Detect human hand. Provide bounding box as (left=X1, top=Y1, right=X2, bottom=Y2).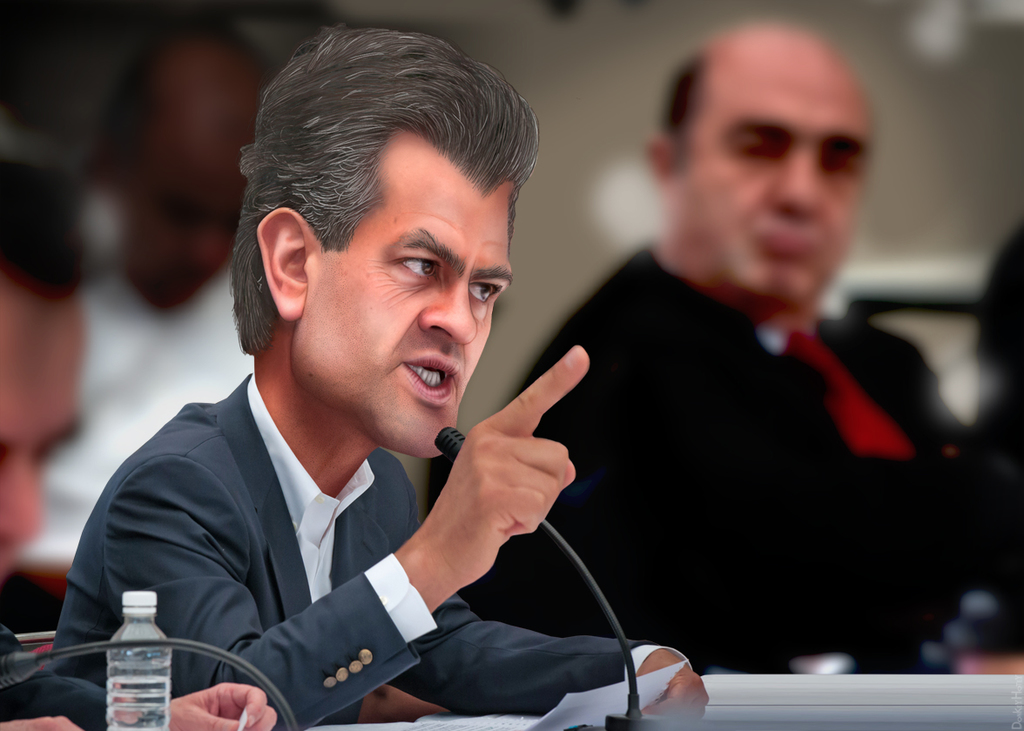
(left=0, top=716, right=86, bottom=730).
